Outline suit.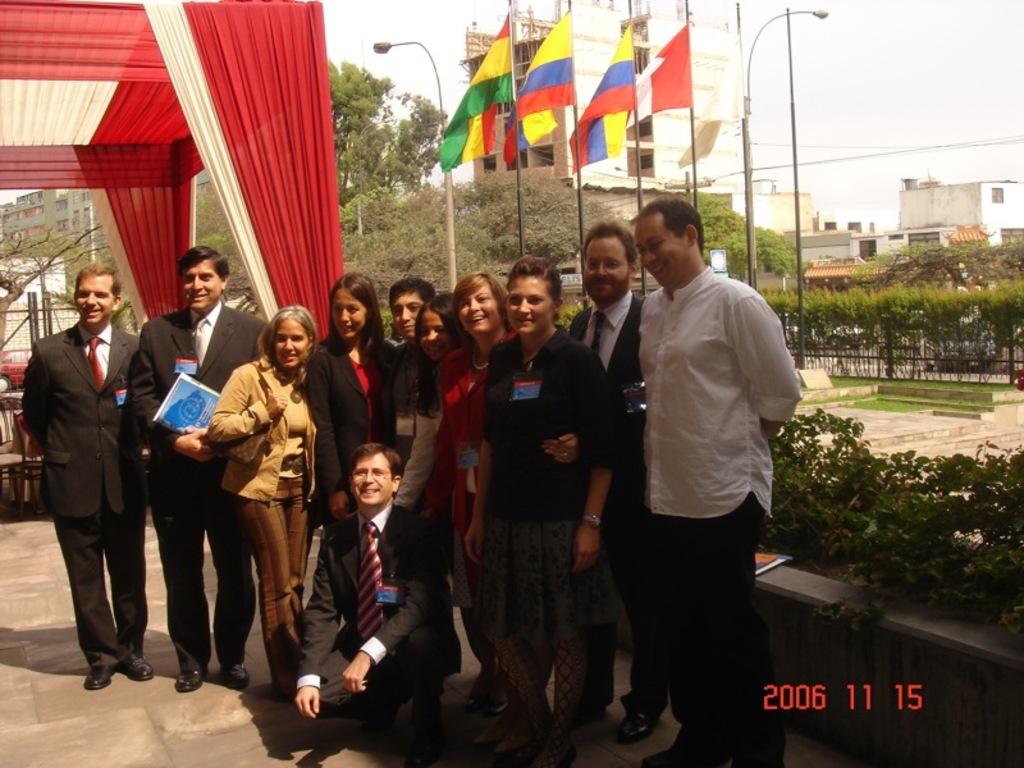
Outline: 570, 288, 659, 716.
